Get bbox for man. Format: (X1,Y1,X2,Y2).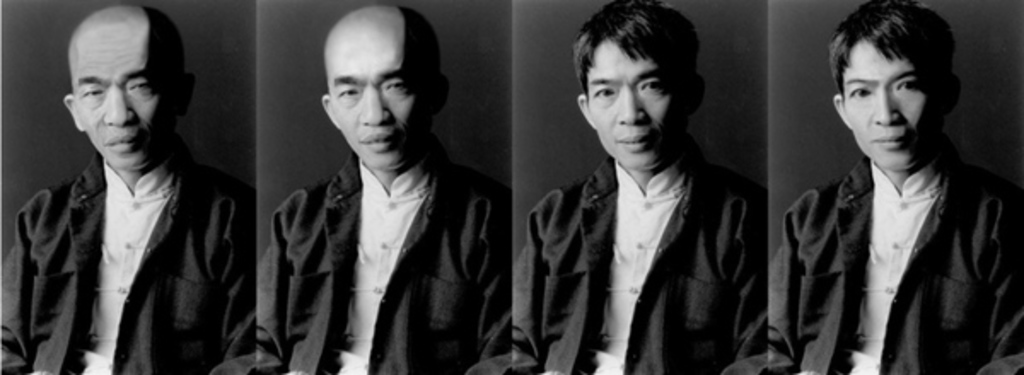
(0,5,253,372).
